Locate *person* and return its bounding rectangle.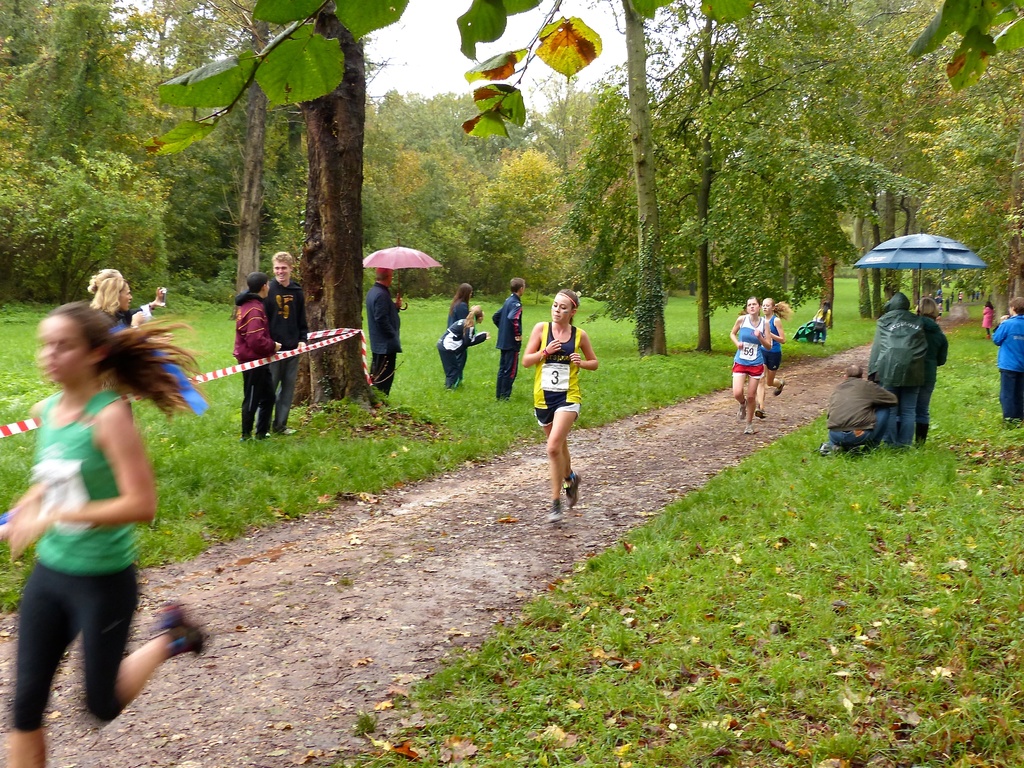
<bbox>444, 284, 470, 327</bbox>.
